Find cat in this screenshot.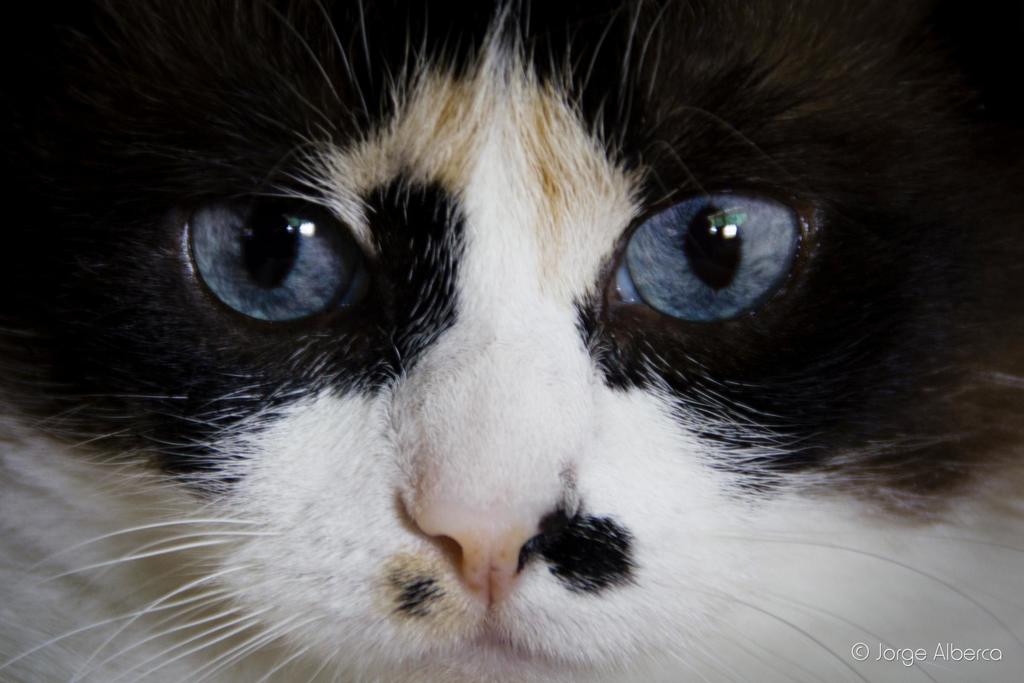
The bounding box for cat is x1=1 y1=0 x2=1023 y2=682.
